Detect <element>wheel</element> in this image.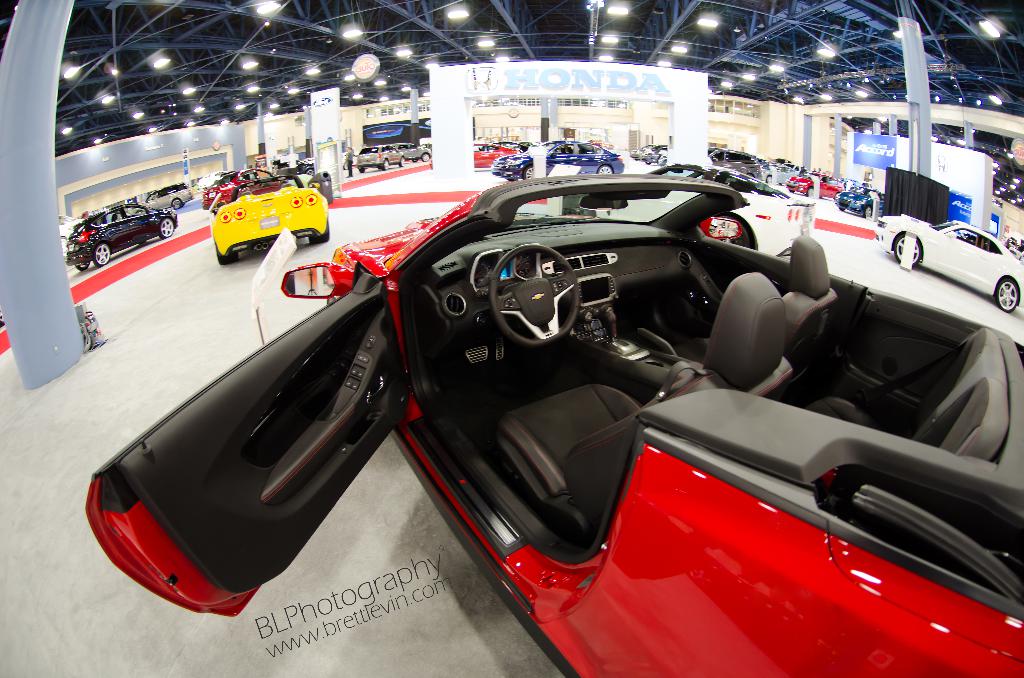
Detection: bbox=(866, 205, 872, 218).
